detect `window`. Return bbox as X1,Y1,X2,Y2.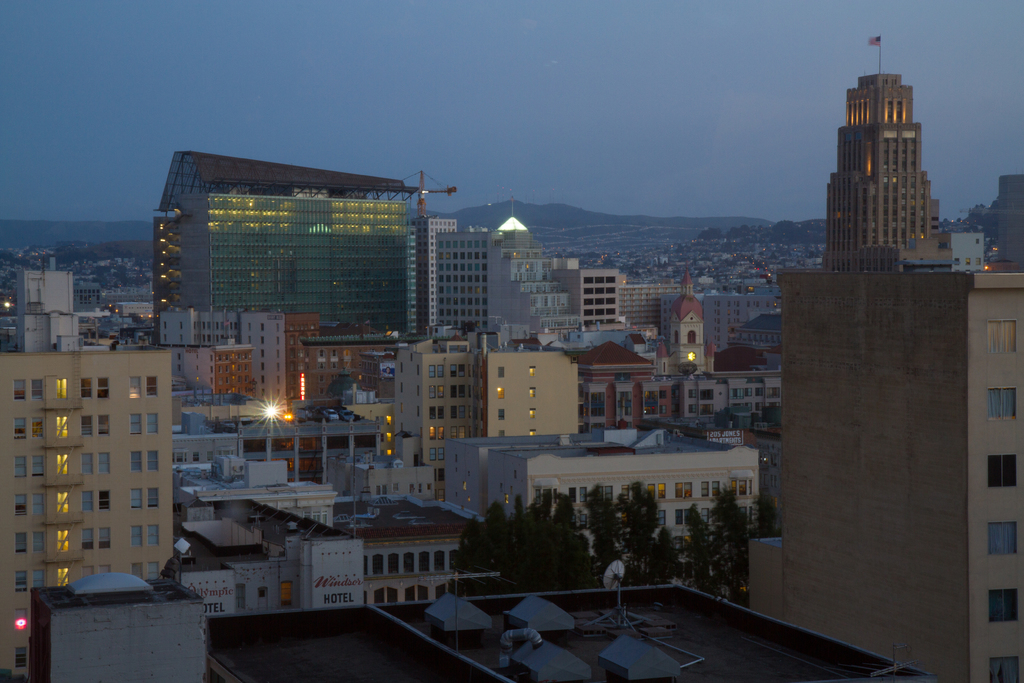
56,566,69,585.
